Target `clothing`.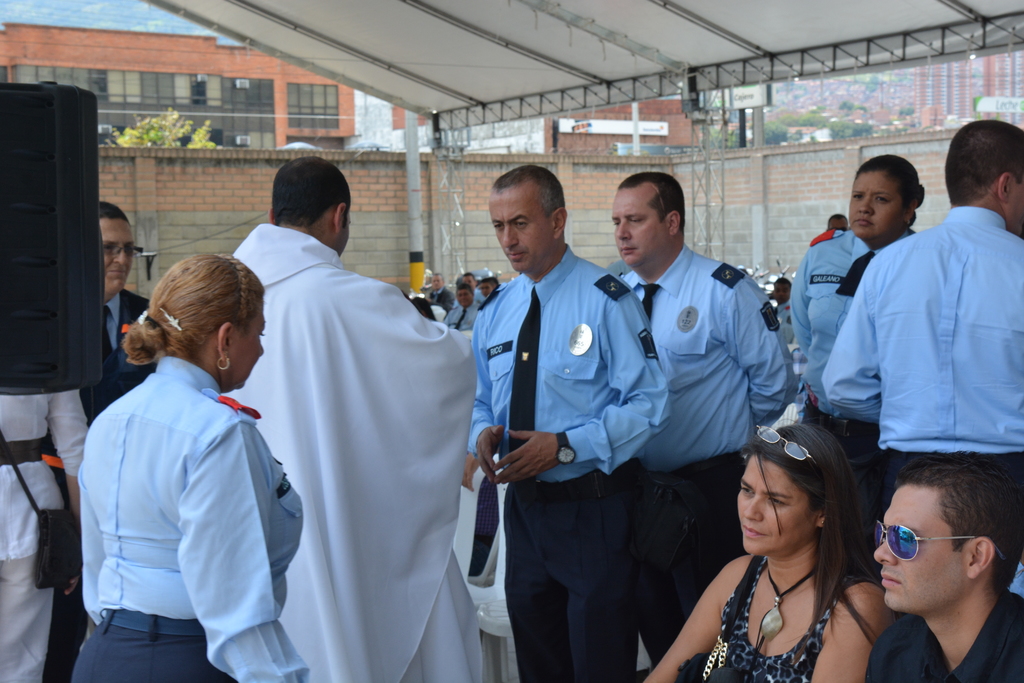
Target region: 72:281:167:427.
